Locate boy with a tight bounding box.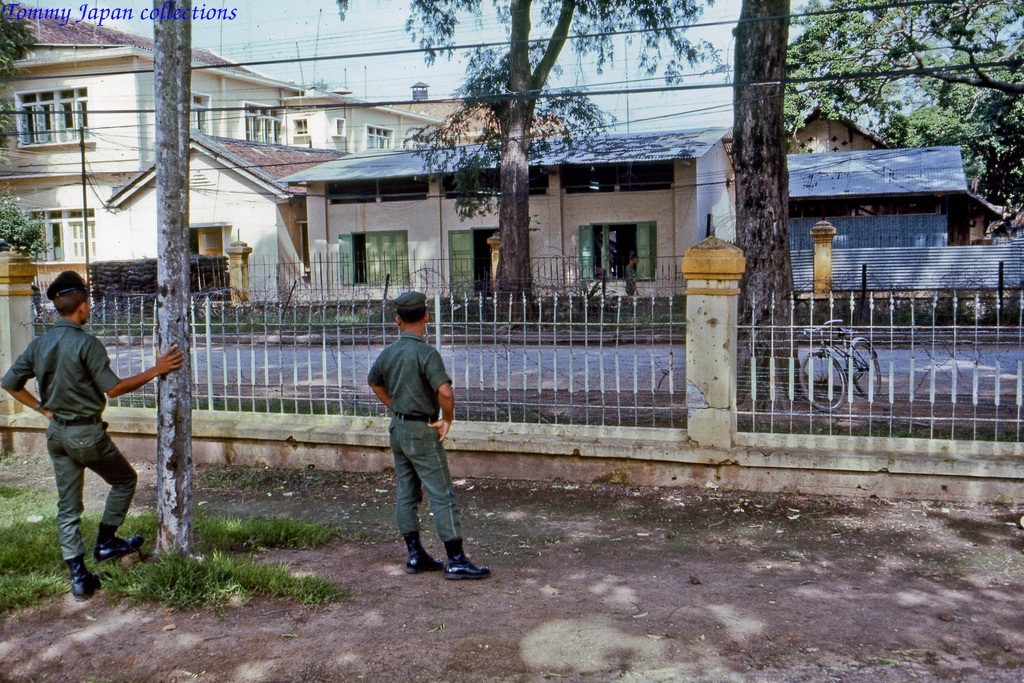
0/273/173/594.
